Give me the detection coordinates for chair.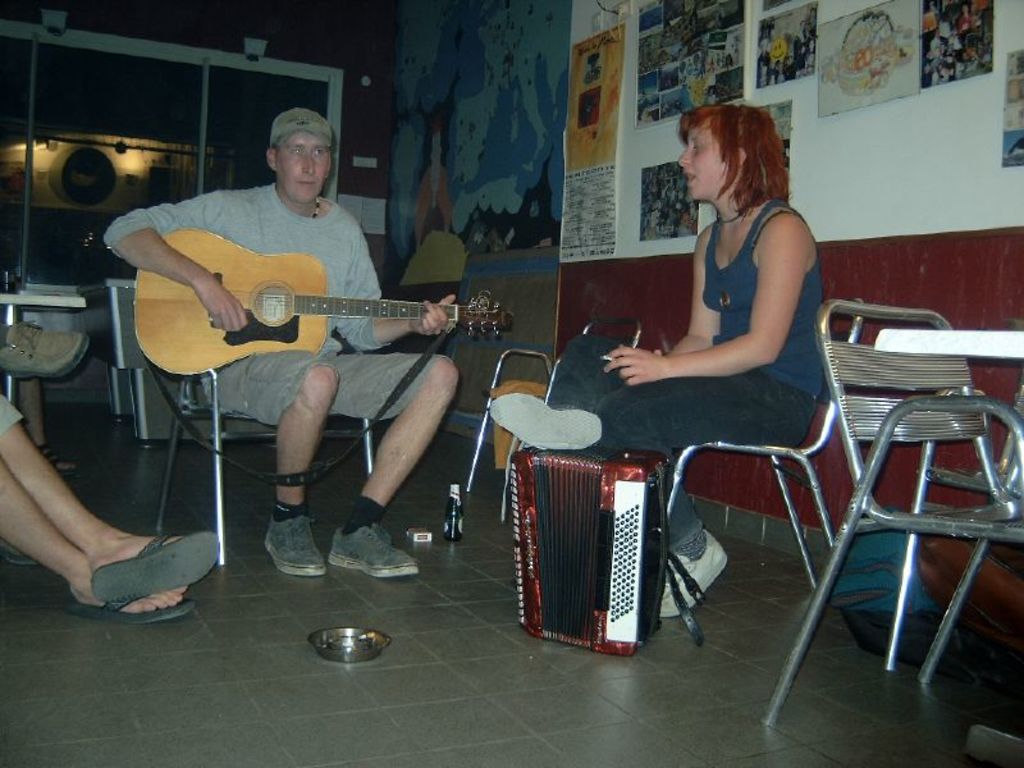
462, 305, 644, 525.
